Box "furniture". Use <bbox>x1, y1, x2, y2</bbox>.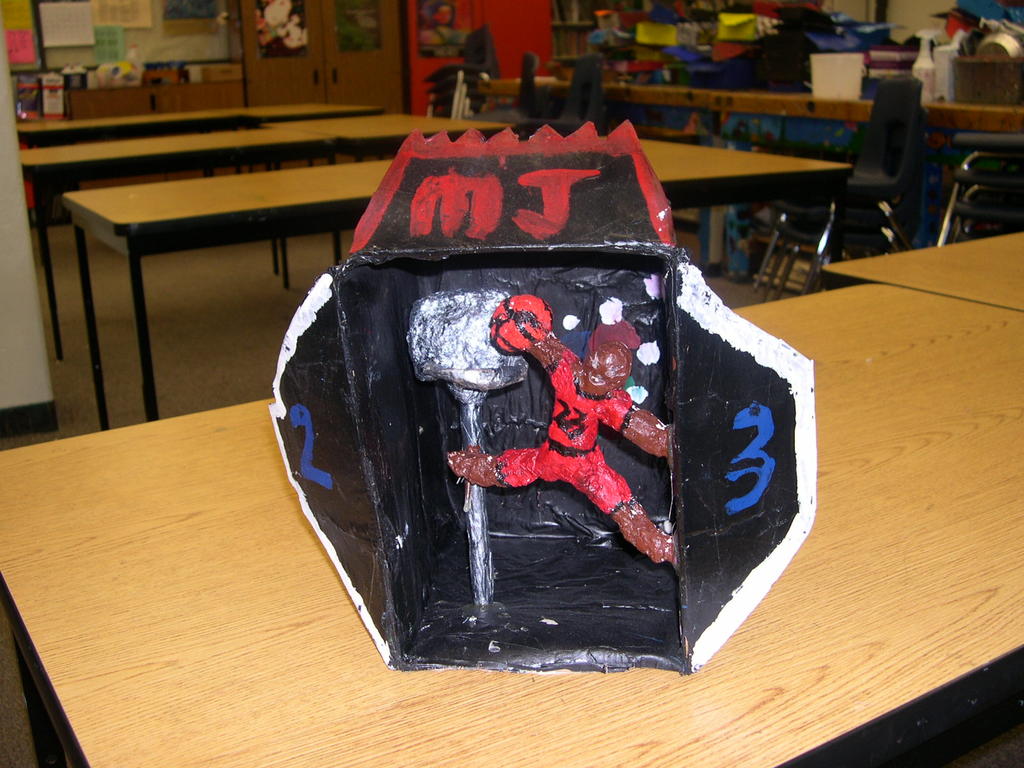
<bbox>0, 281, 1023, 767</bbox>.
